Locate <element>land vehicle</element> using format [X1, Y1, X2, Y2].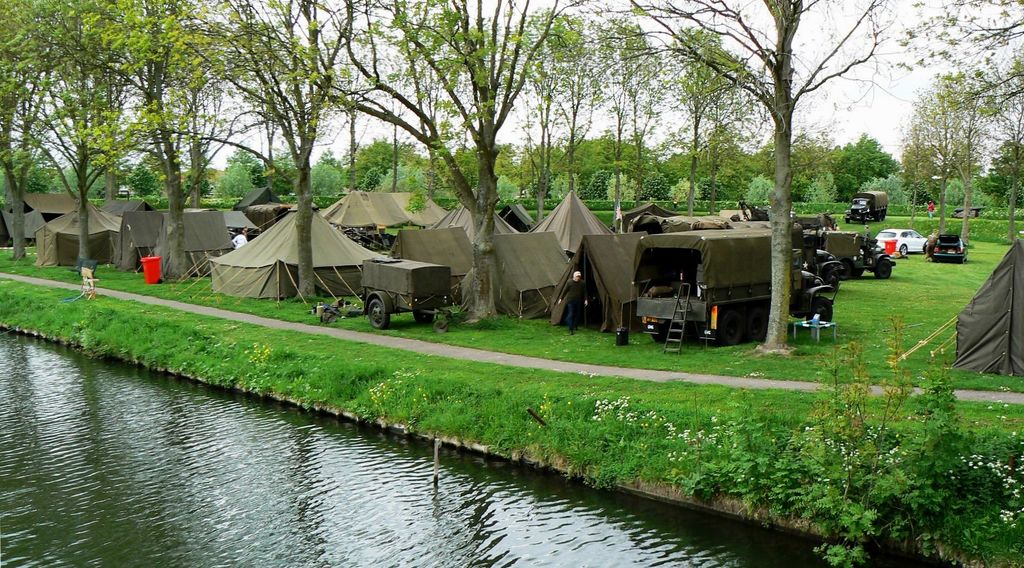
[874, 227, 929, 256].
